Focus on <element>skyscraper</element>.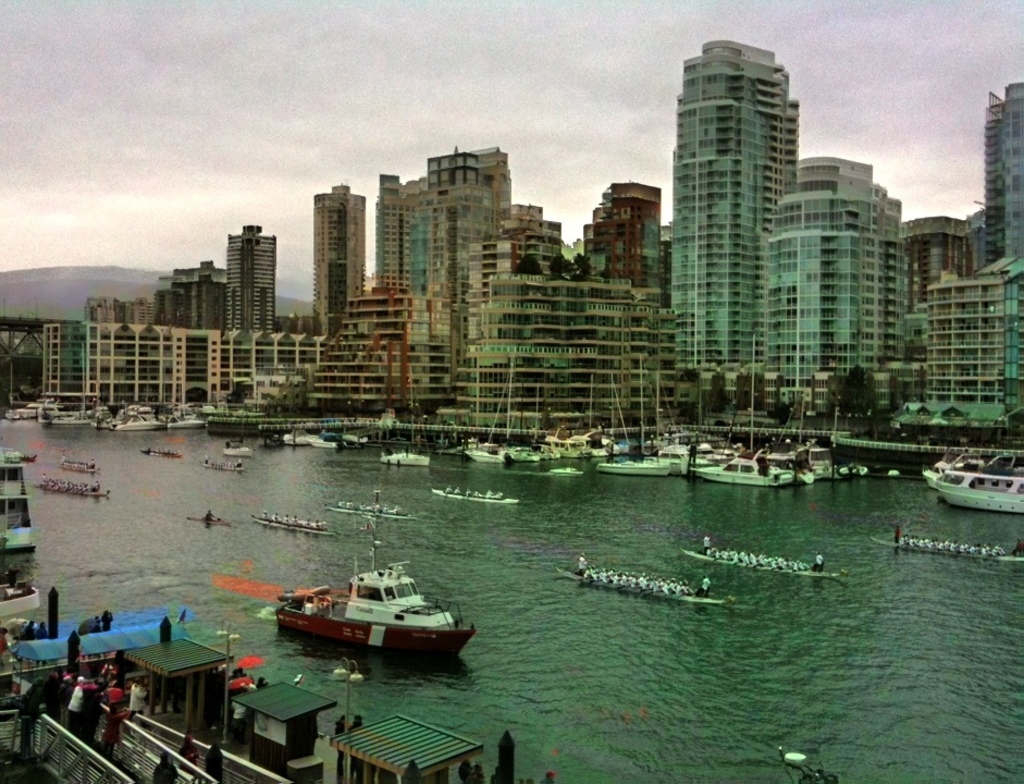
Focused at 756 143 904 404.
